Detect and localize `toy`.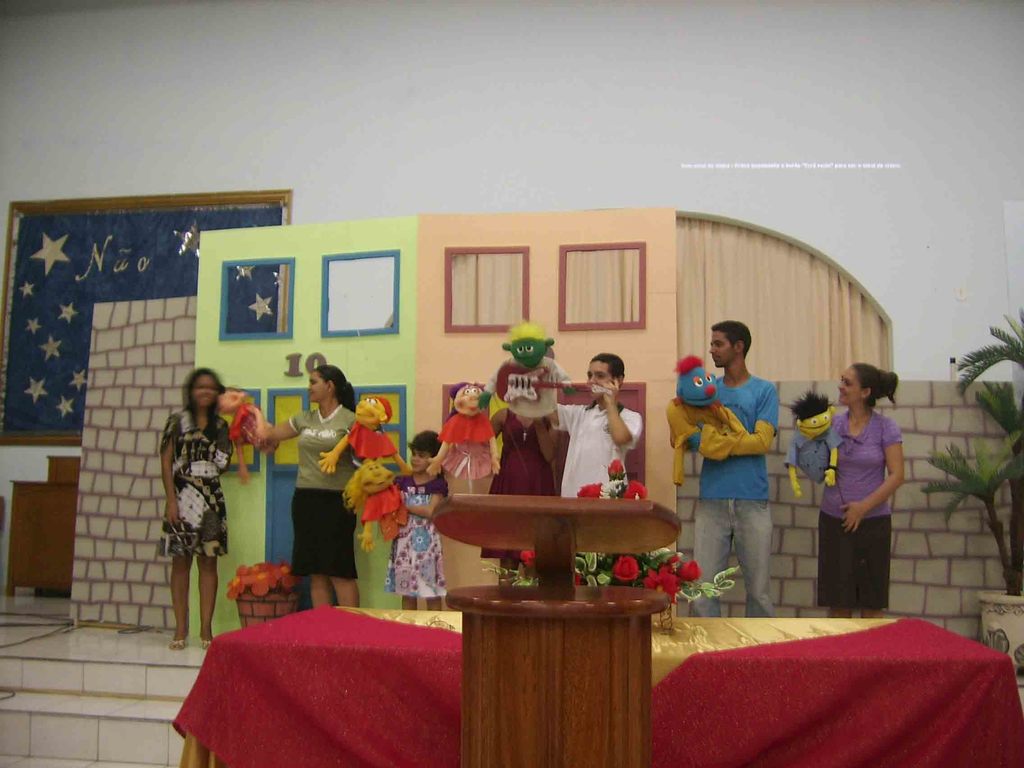
Localized at 315, 393, 412, 511.
